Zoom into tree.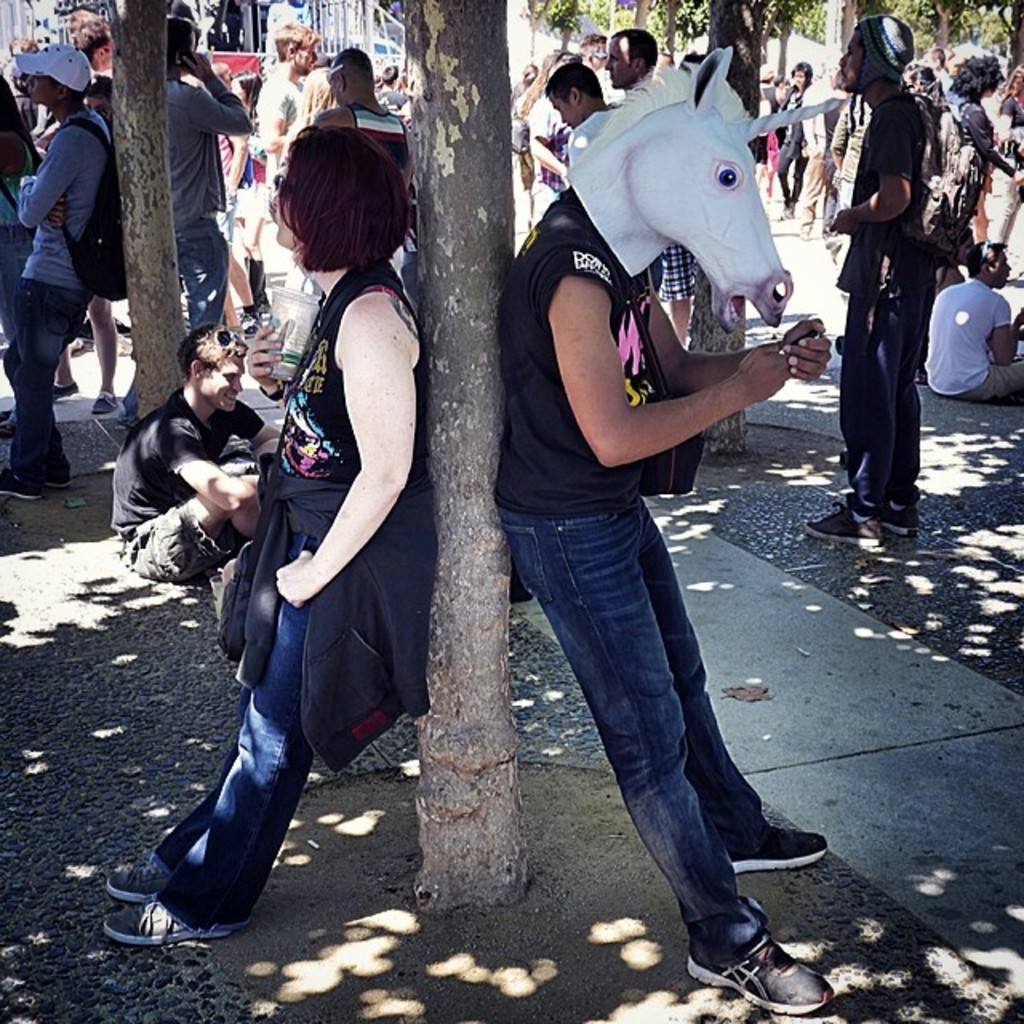
Zoom target: x1=698, y1=0, x2=773, y2=472.
